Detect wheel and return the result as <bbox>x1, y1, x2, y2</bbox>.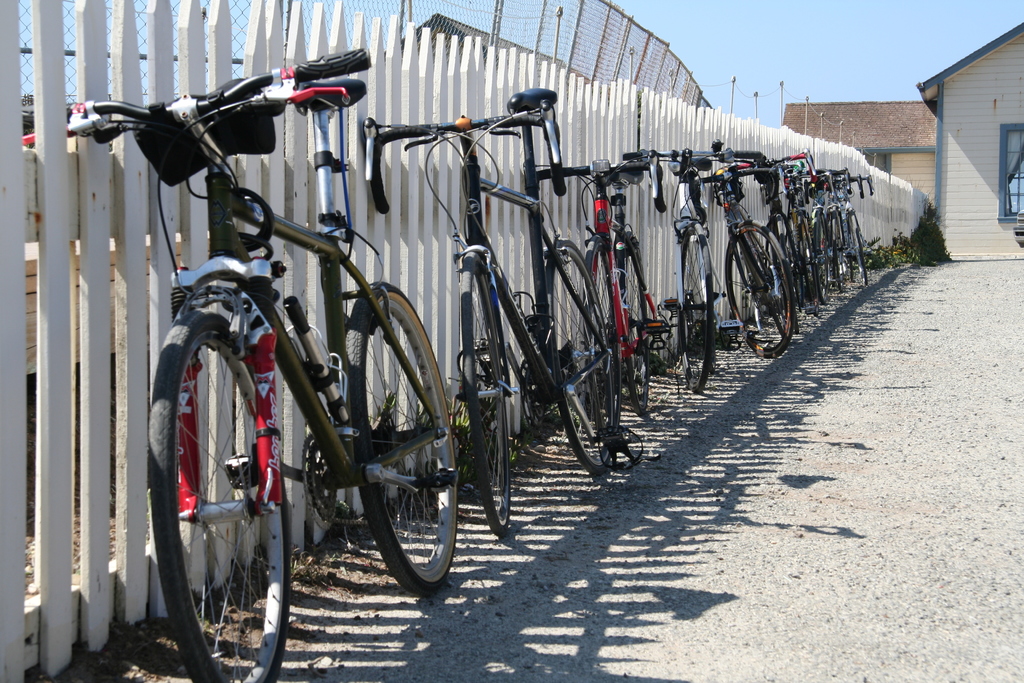
<bbox>150, 292, 301, 675</bbox>.
